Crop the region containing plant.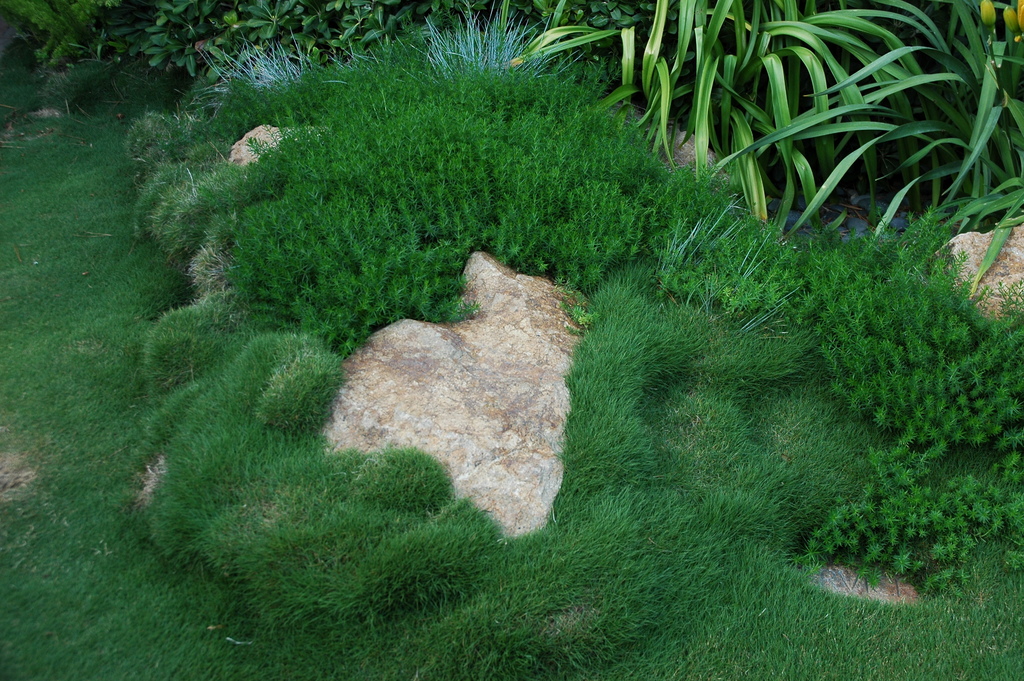
Crop region: 803, 213, 1023, 466.
